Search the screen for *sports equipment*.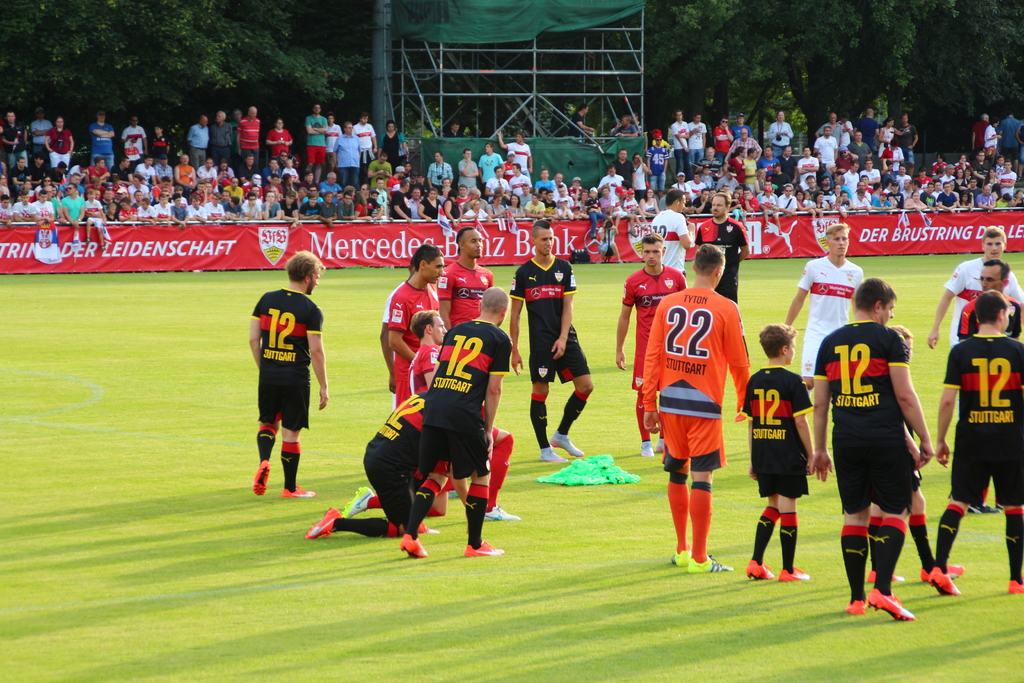
Found at rect(689, 554, 728, 575).
